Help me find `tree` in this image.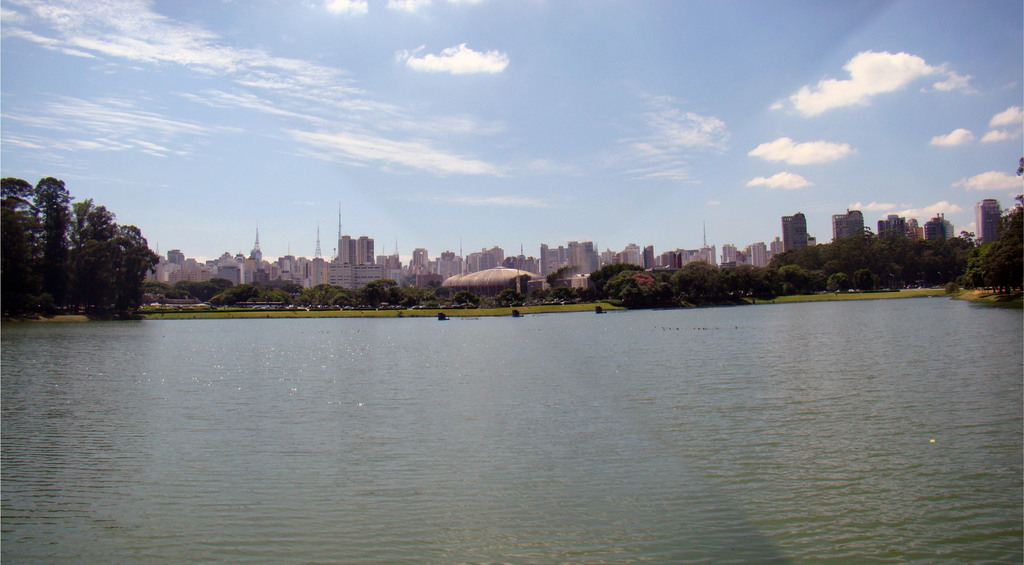
Found it: bbox(438, 288, 449, 297).
